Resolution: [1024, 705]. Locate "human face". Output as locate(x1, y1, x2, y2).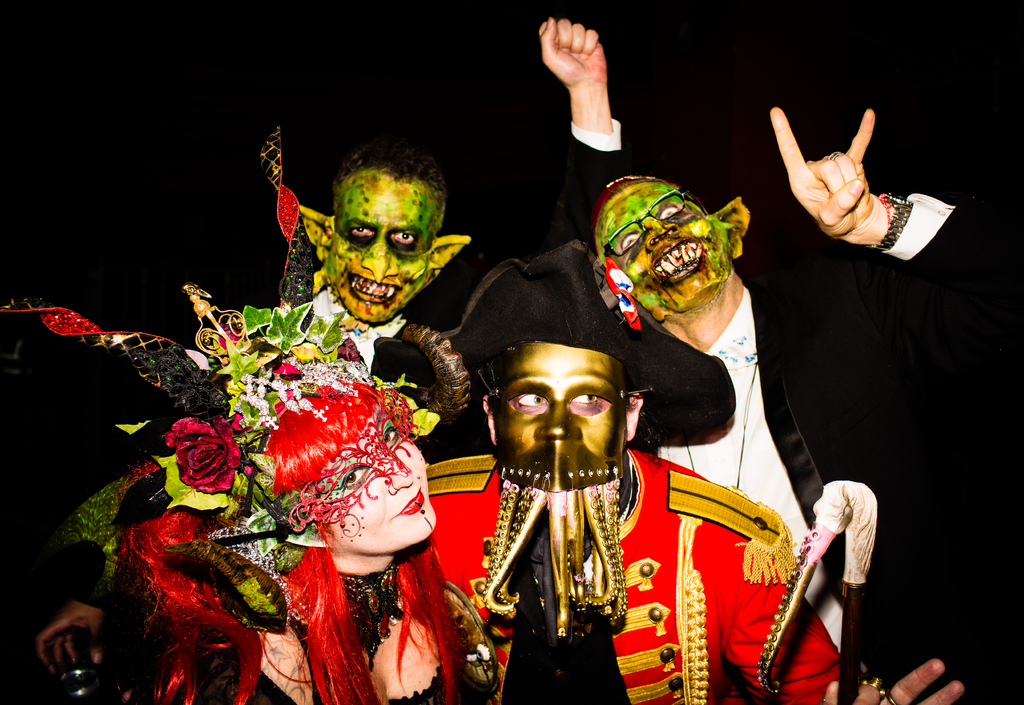
locate(325, 191, 433, 323).
